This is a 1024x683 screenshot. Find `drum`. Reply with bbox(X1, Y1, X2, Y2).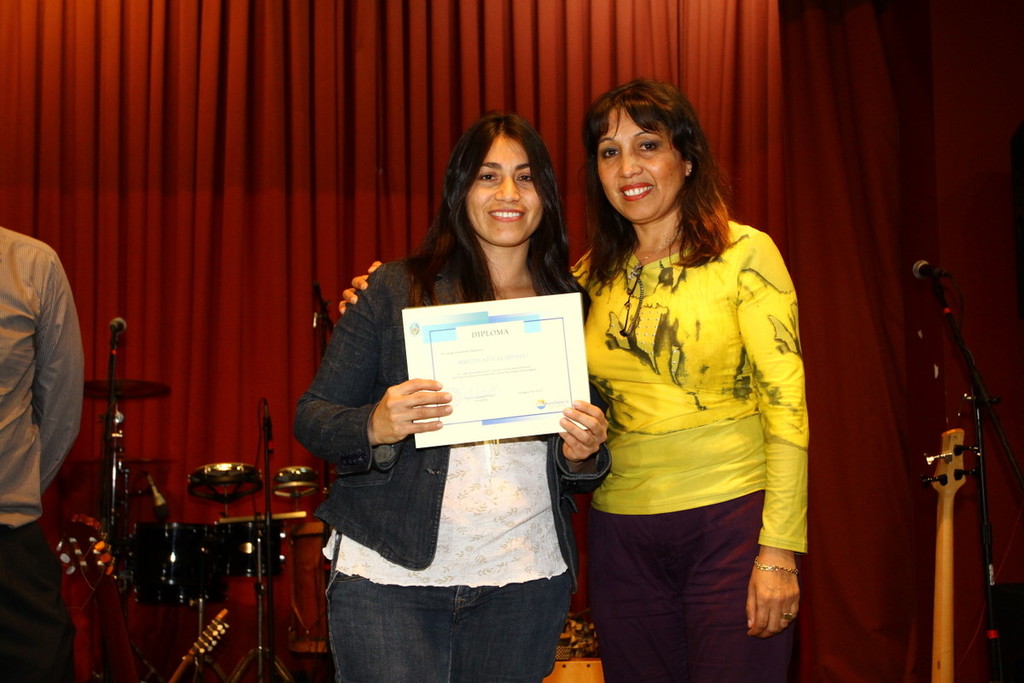
bbox(215, 522, 287, 581).
